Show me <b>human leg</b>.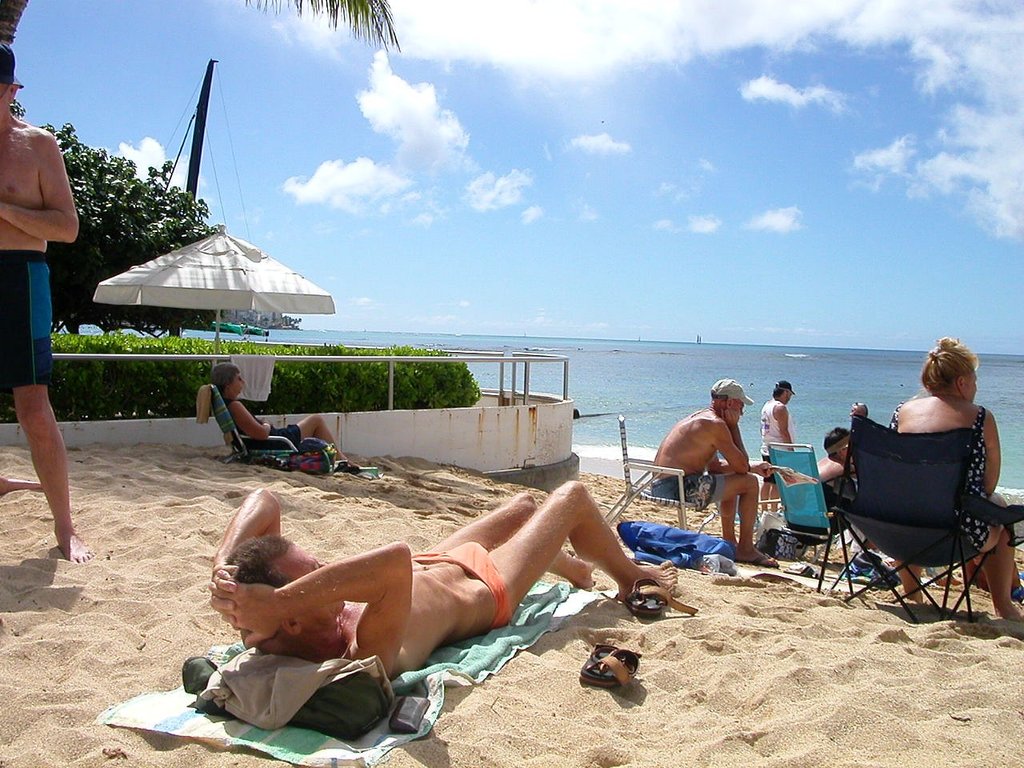
<b>human leg</b> is here: (x1=429, y1=492, x2=582, y2=580).
